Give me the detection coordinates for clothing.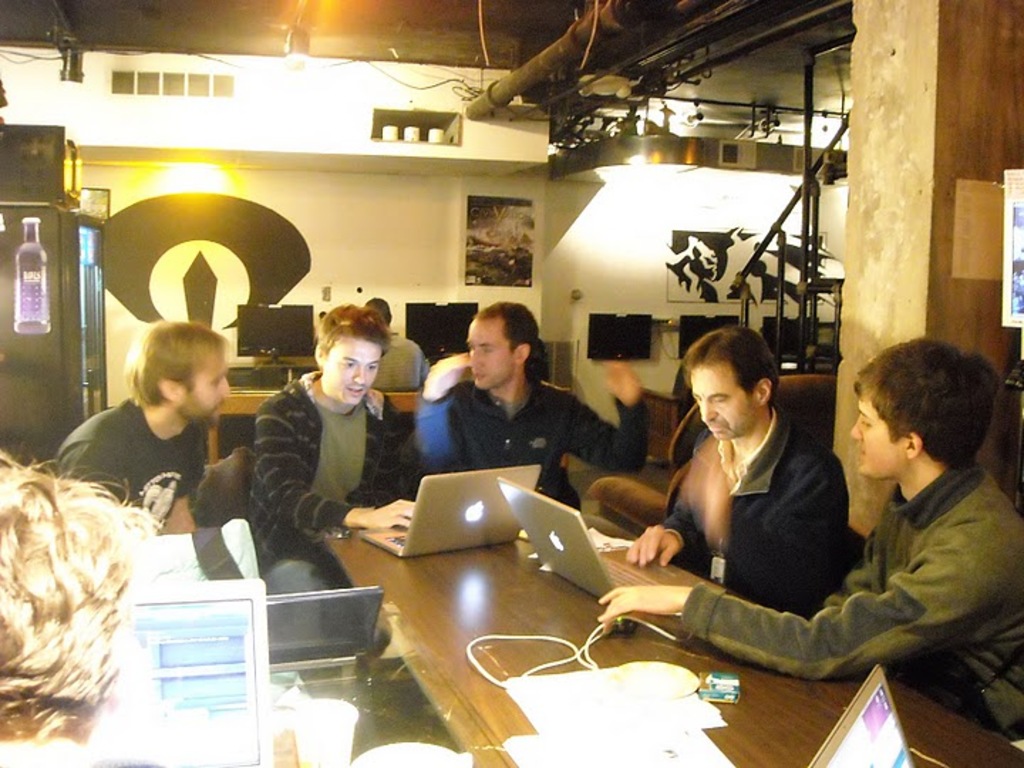
58 400 202 491.
